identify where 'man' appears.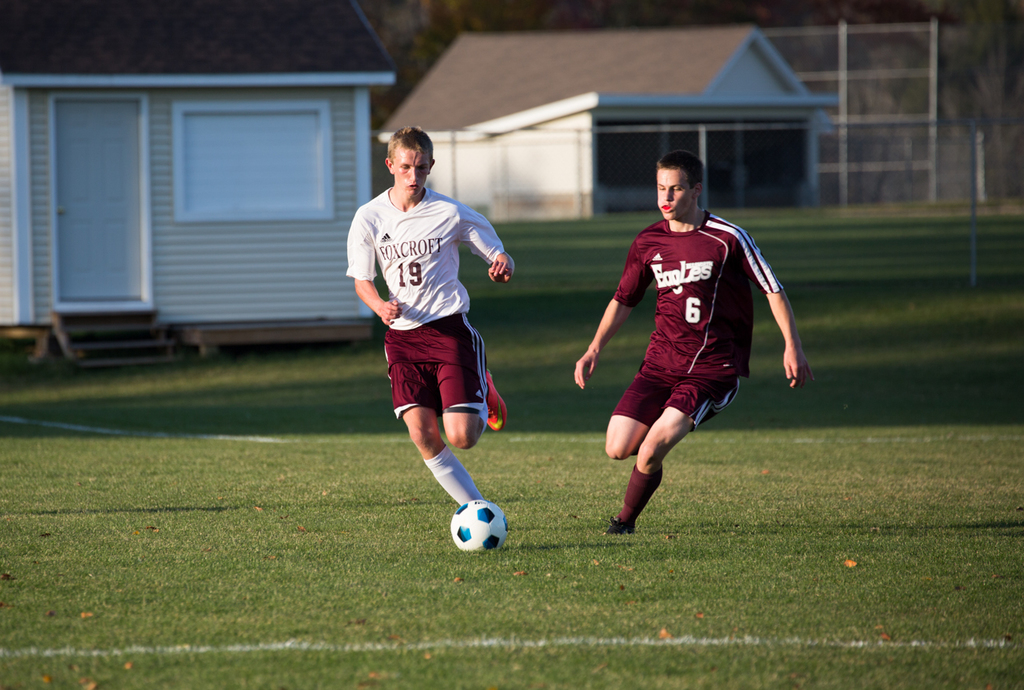
Appears at 350,136,519,558.
